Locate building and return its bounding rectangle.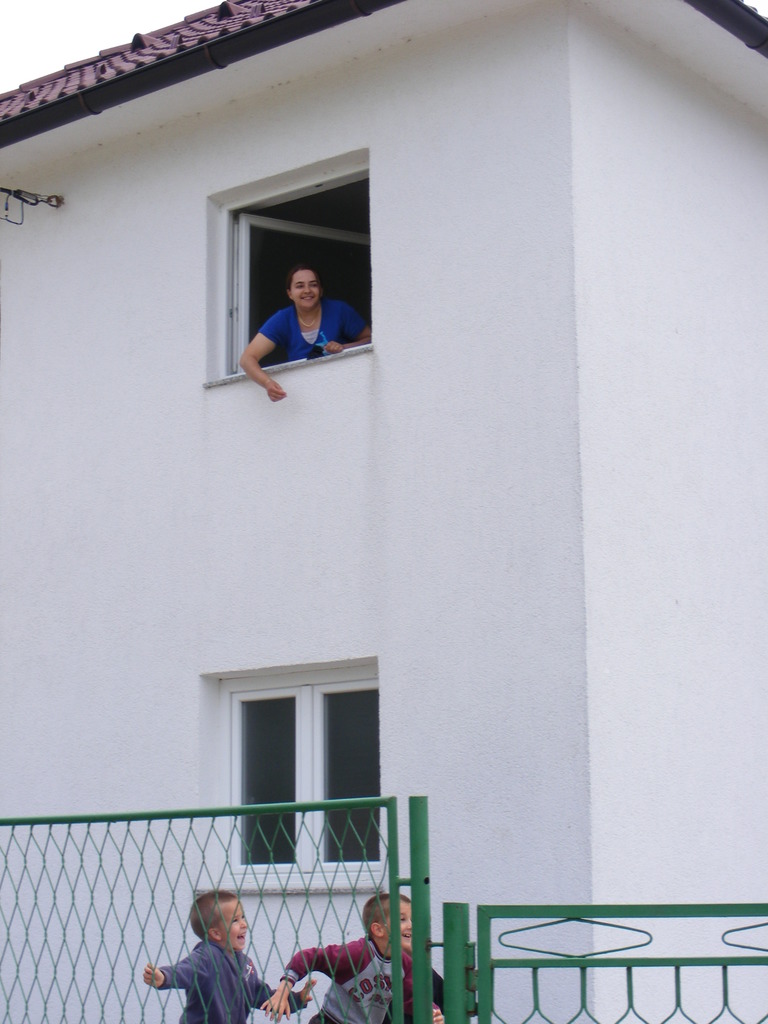
(0, 0, 767, 1023).
